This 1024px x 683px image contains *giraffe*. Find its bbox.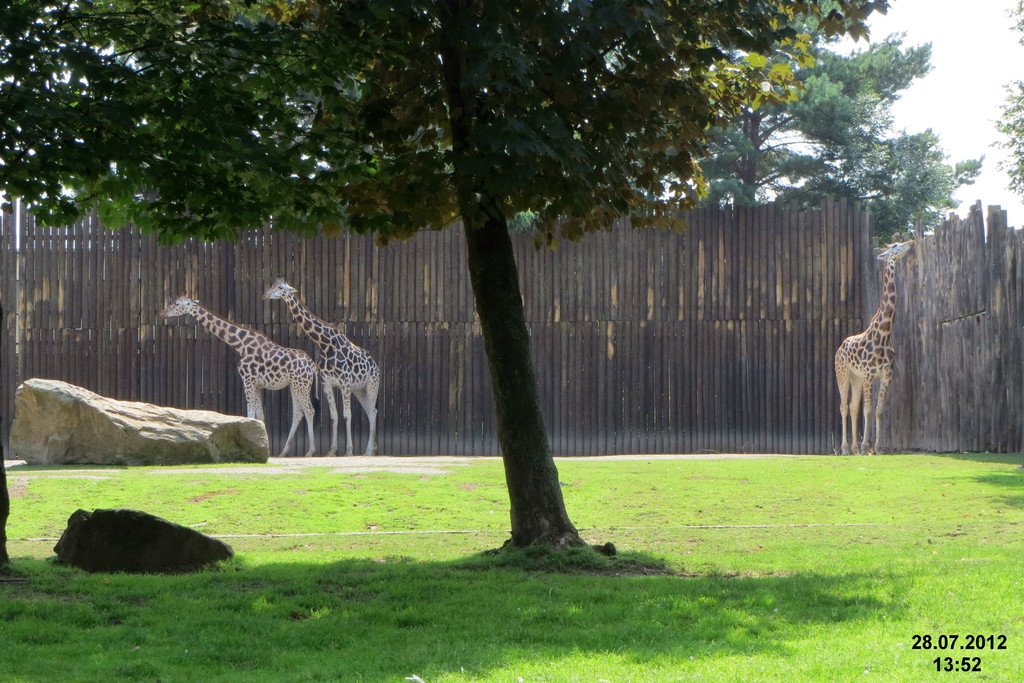
{"x1": 260, "y1": 273, "x2": 384, "y2": 458}.
